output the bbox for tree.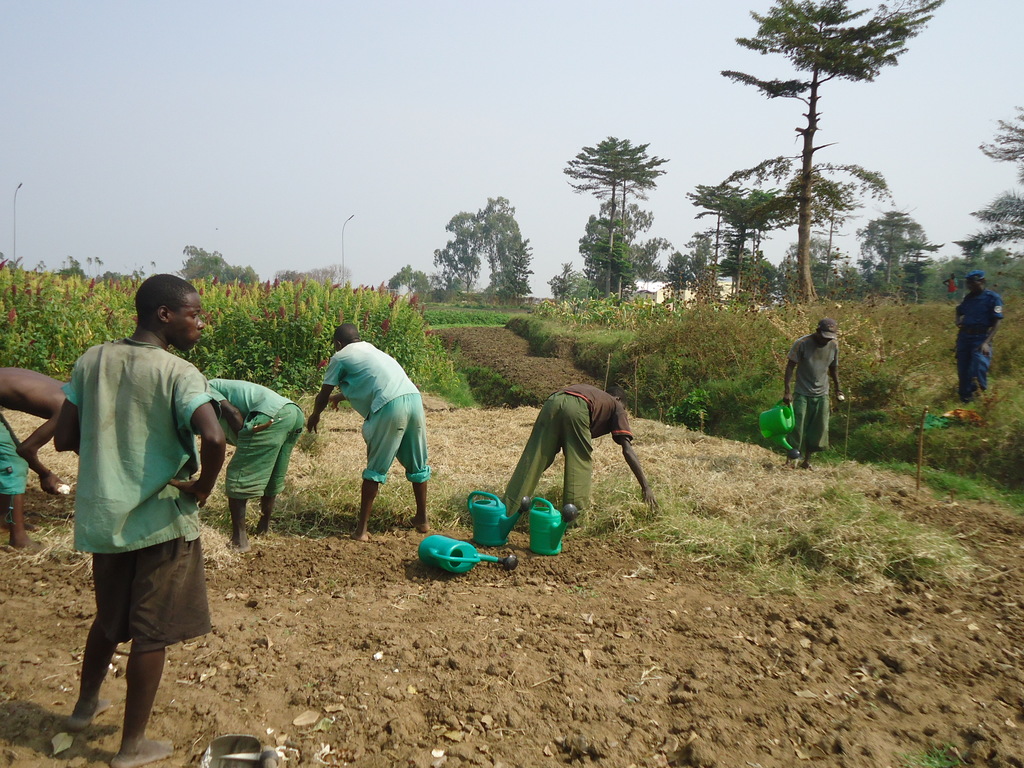
(387, 168, 531, 300).
